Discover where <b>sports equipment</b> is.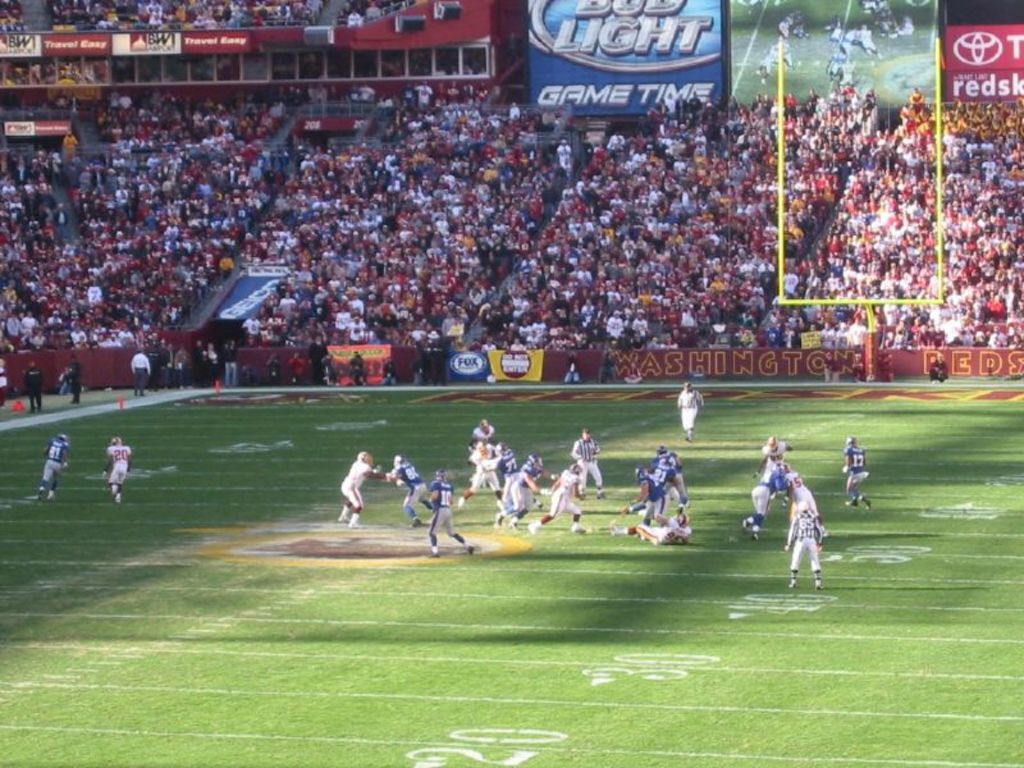
Discovered at [769,440,776,452].
